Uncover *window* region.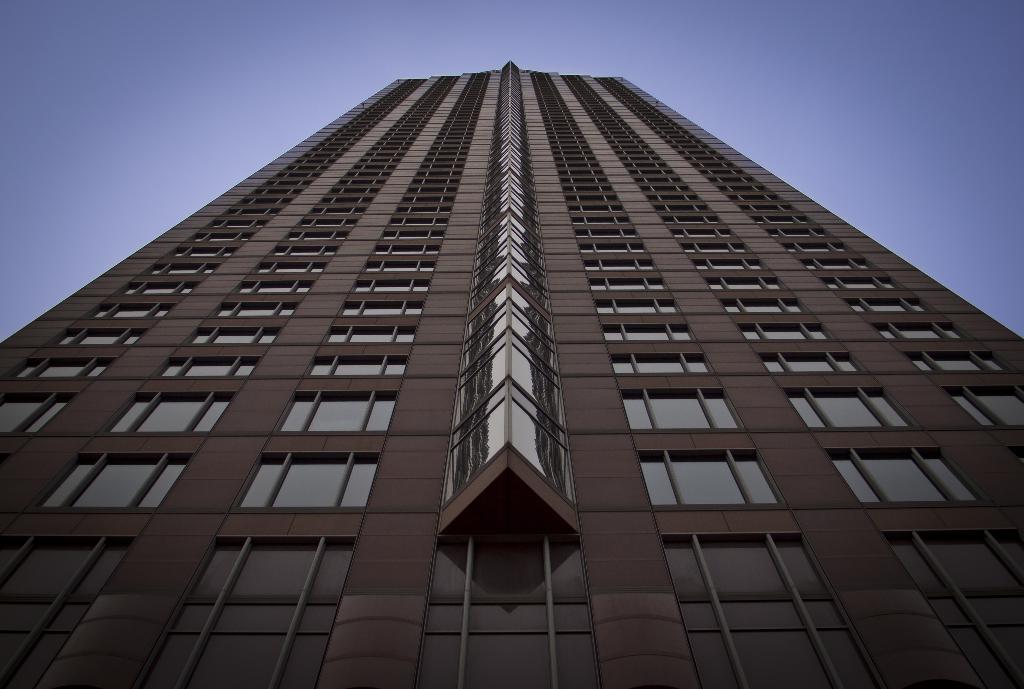
Uncovered: crop(596, 295, 680, 315).
